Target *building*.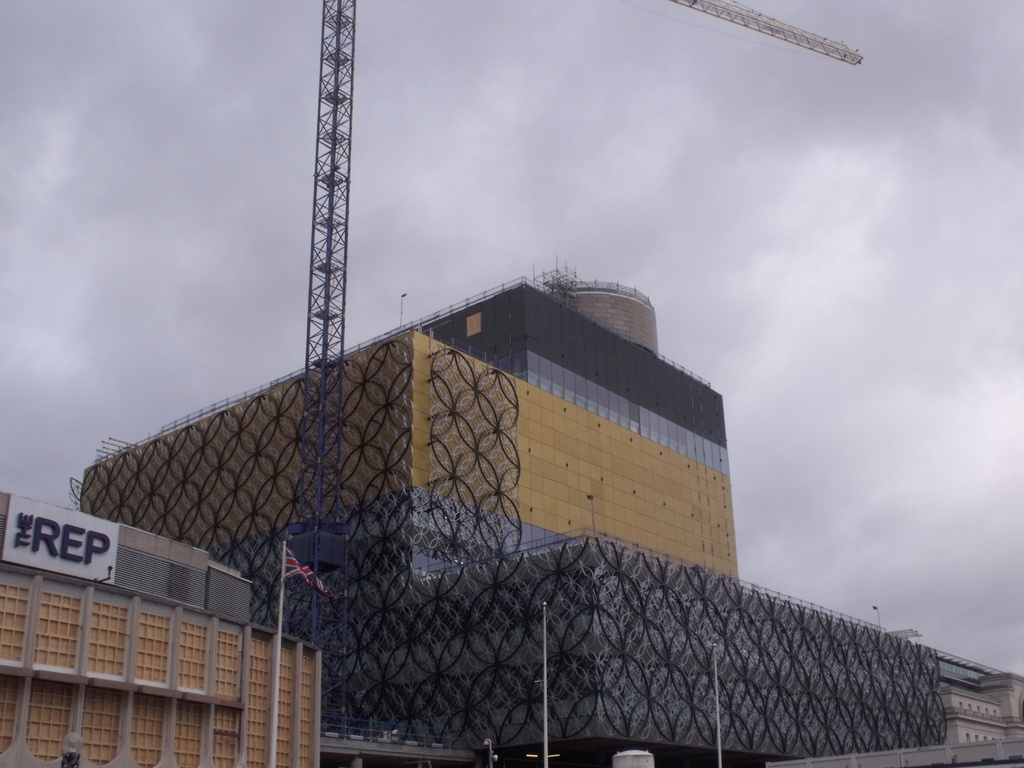
Target region: <bbox>938, 647, 1016, 685</bbox>.
